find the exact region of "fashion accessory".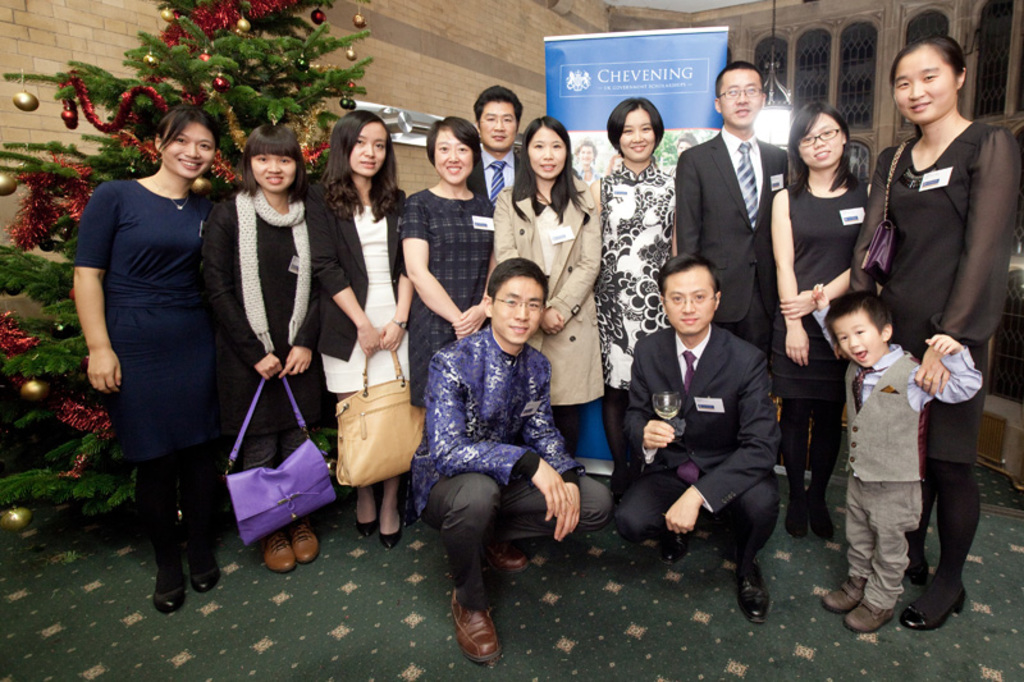
Exact region: {"x1": 234, "y1": 184, "x2": 314, "y2": 358}.
